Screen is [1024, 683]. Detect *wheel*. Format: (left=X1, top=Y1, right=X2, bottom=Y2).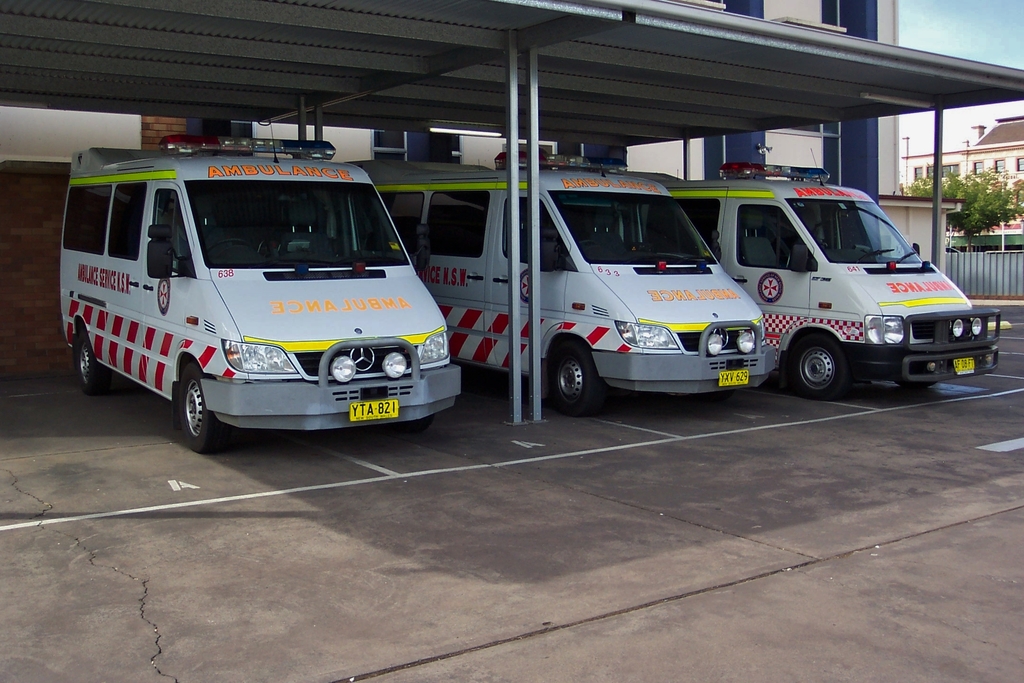
(left=551, top=342, right=604, bottom=418).
